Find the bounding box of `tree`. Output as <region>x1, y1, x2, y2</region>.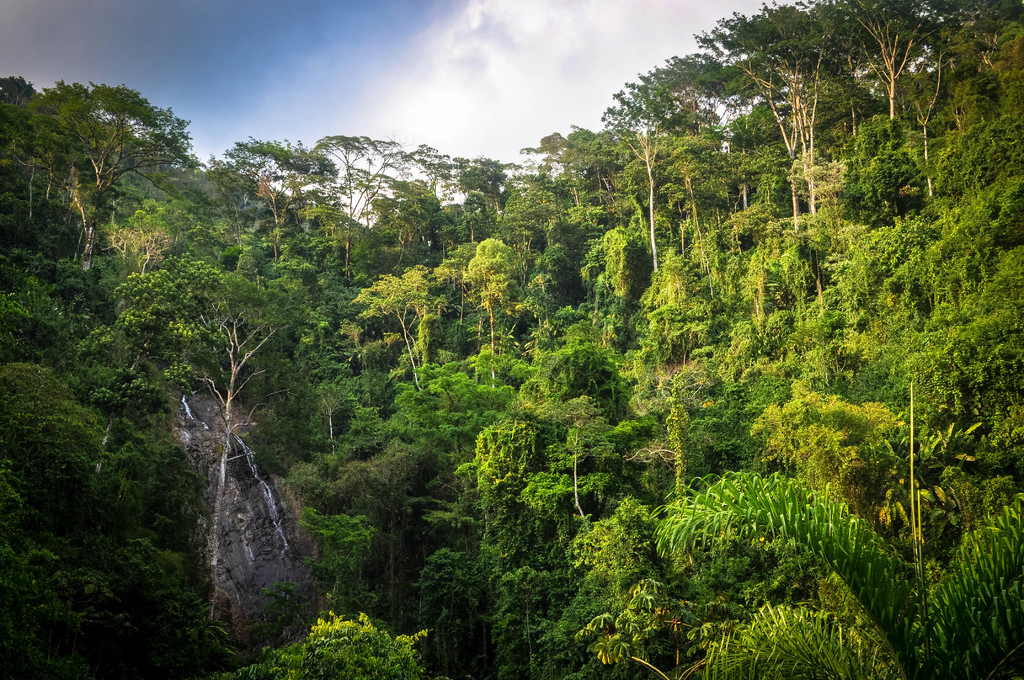
<region>252, 609, 437, 679</region>.
